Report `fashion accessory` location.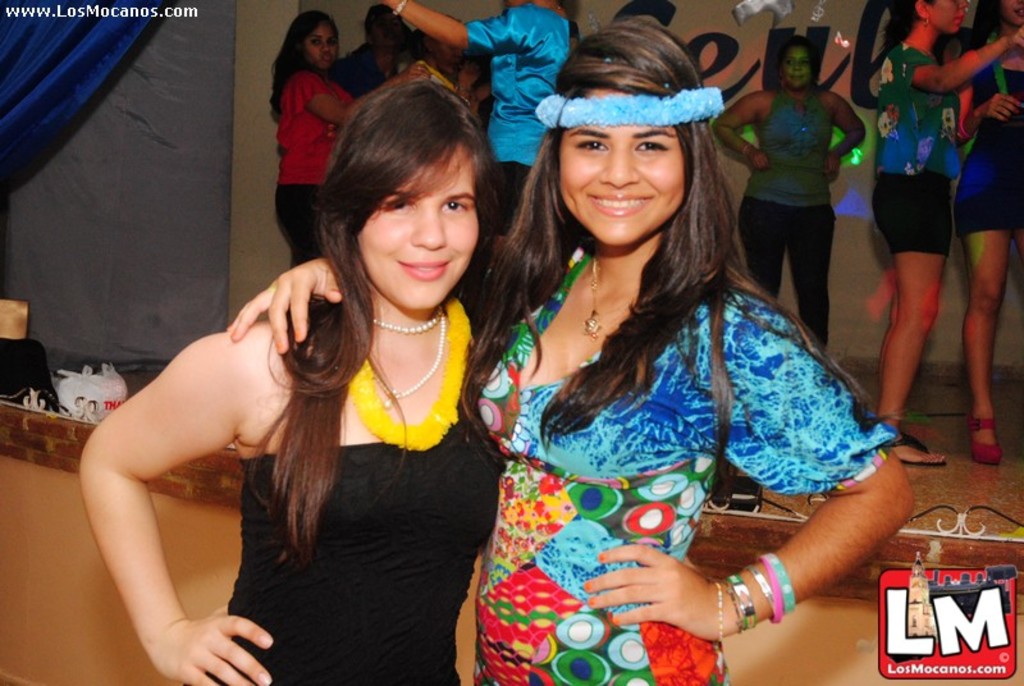
Report: box=[532, 82, 726, 129].
